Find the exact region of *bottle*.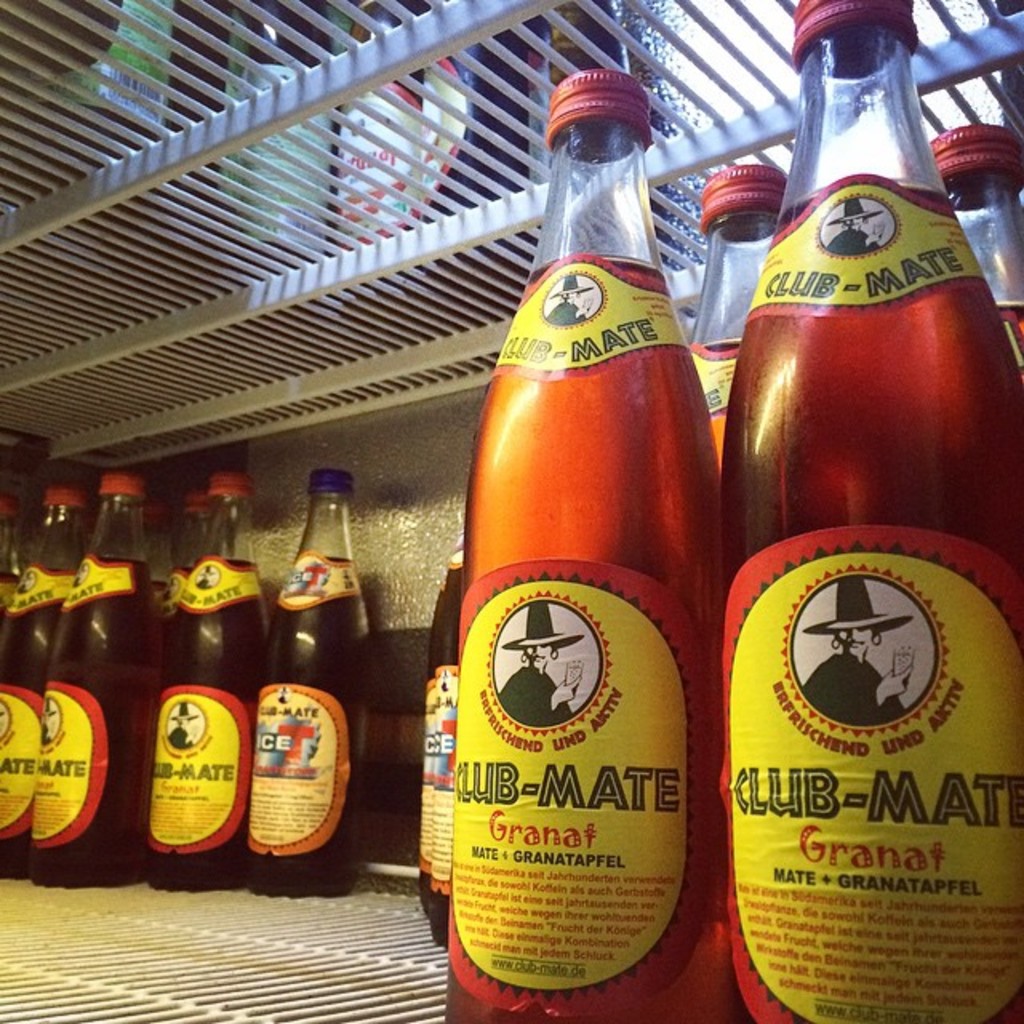
Exact region: <box>715,0,1022,1022</box>.
